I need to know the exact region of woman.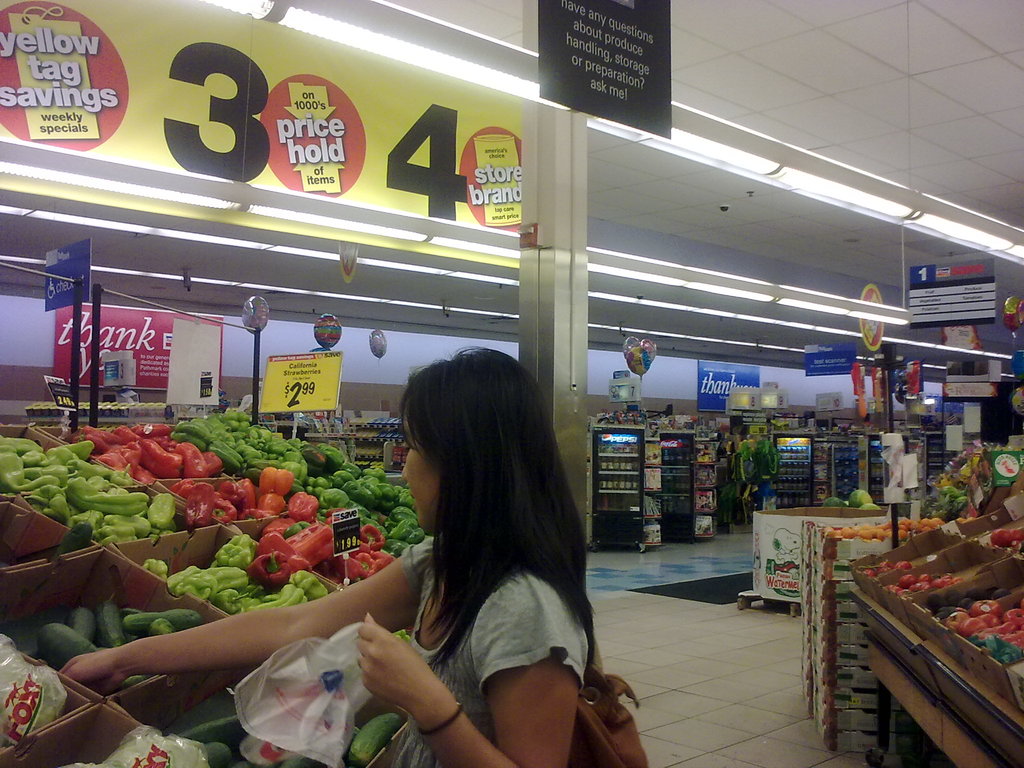
Region: region(61, 347, 601, 767).
